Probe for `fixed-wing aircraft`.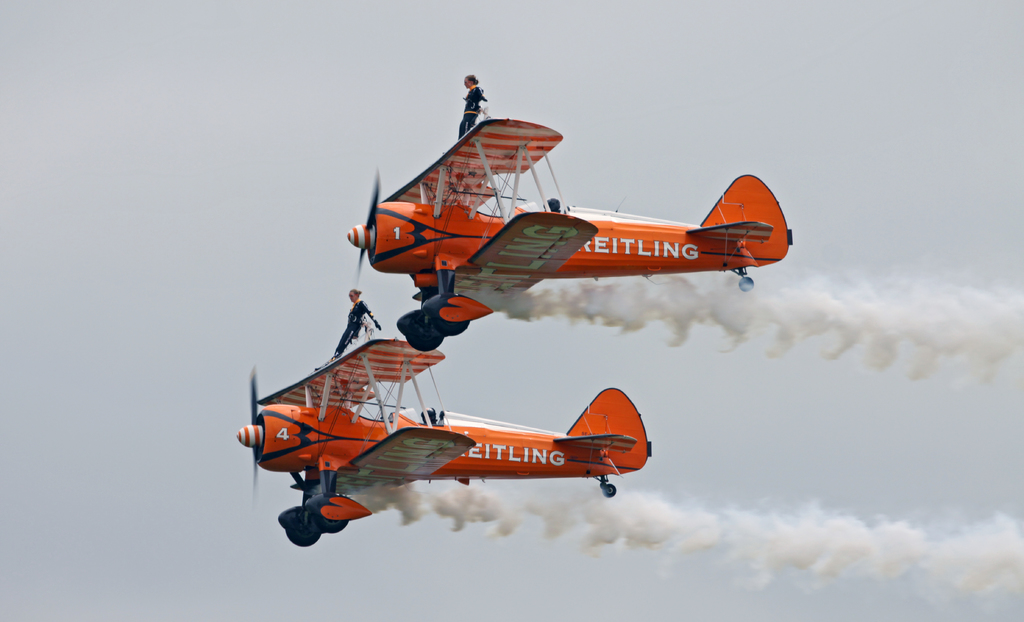
Probe result: [232, 330, 657, 550].
